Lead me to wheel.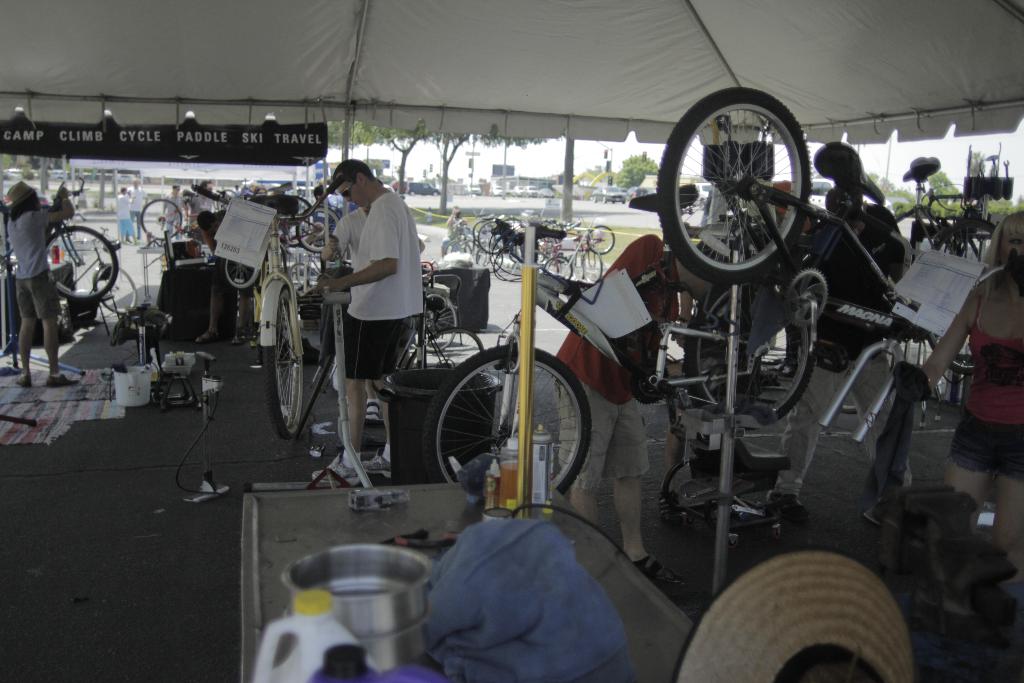
Lead to 669/103/831/283.
